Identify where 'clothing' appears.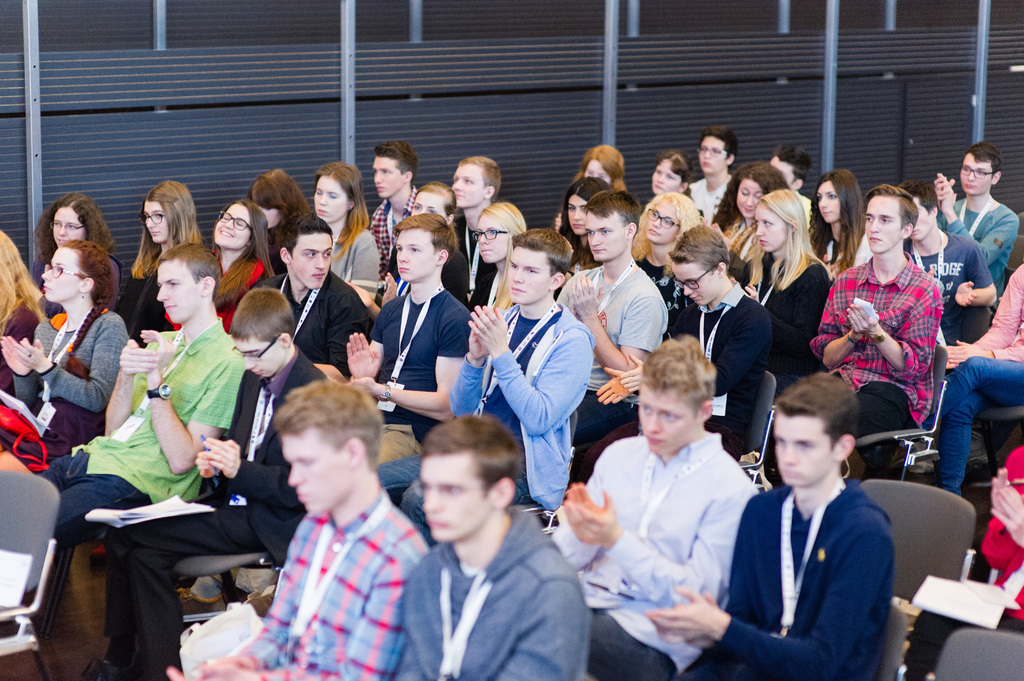
Appears at [365,287,479,461].
